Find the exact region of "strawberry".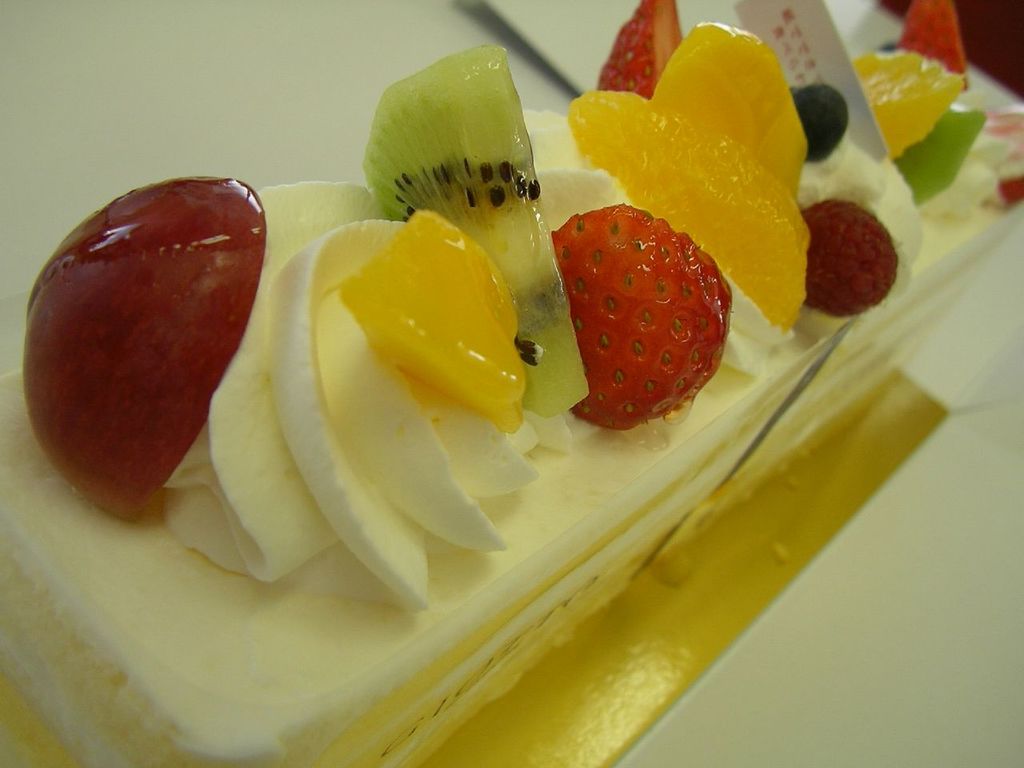
Exact region: locate(593, 0, 685, 97).
